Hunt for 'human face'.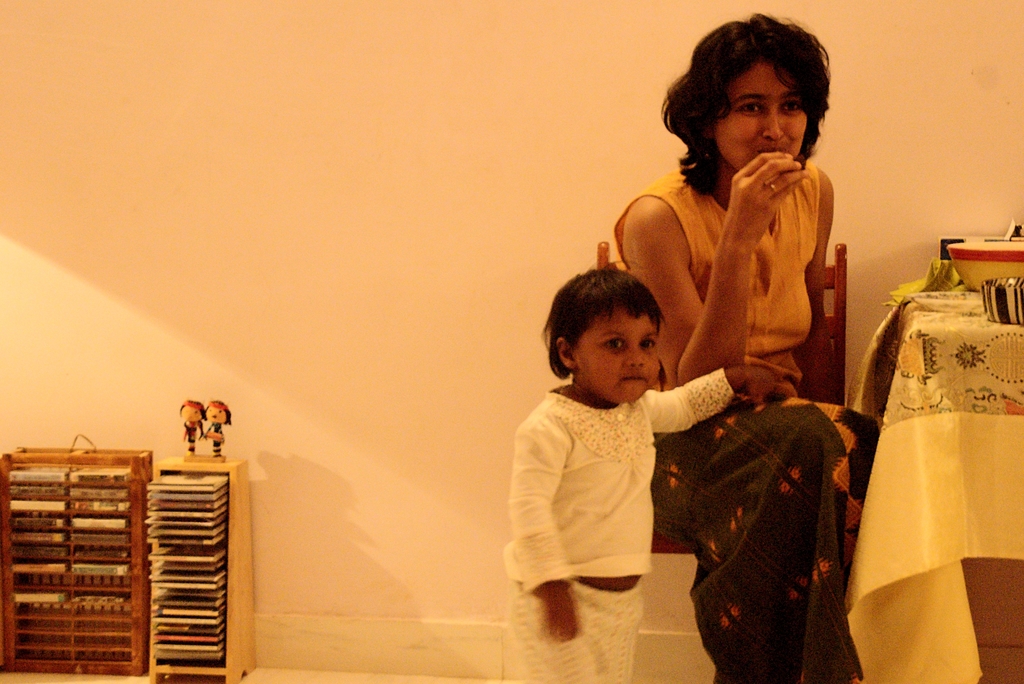
Hunted down at 577,306,659,401.
